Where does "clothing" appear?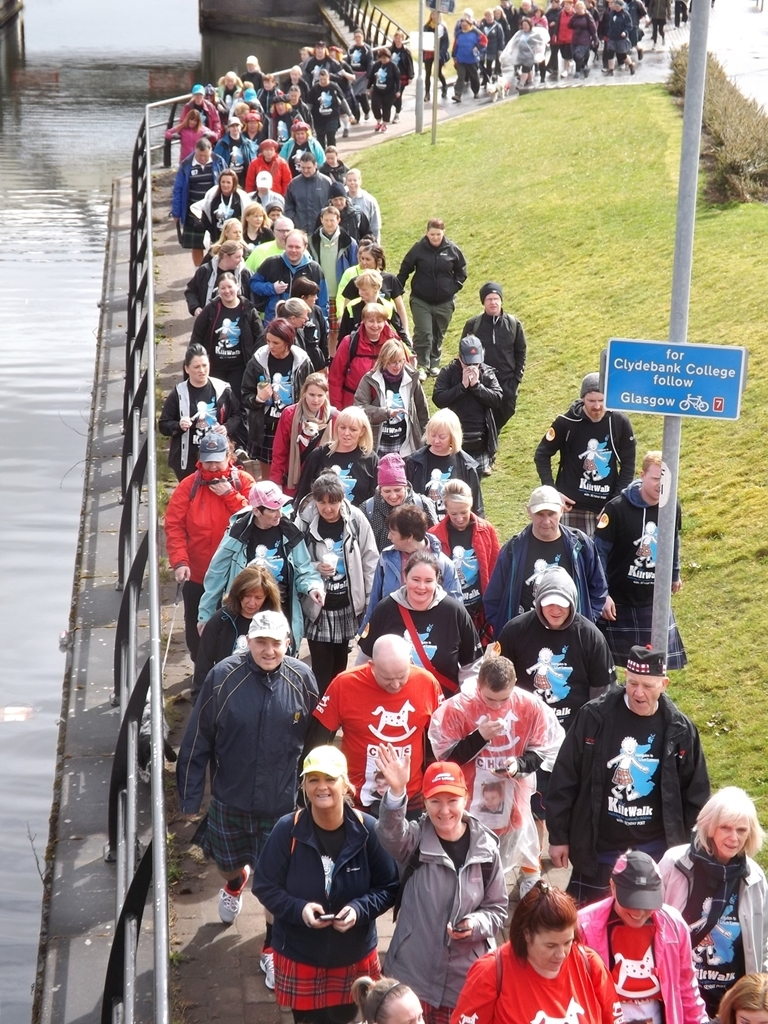
Appears at l=219, t=130, r=249, b=178.
